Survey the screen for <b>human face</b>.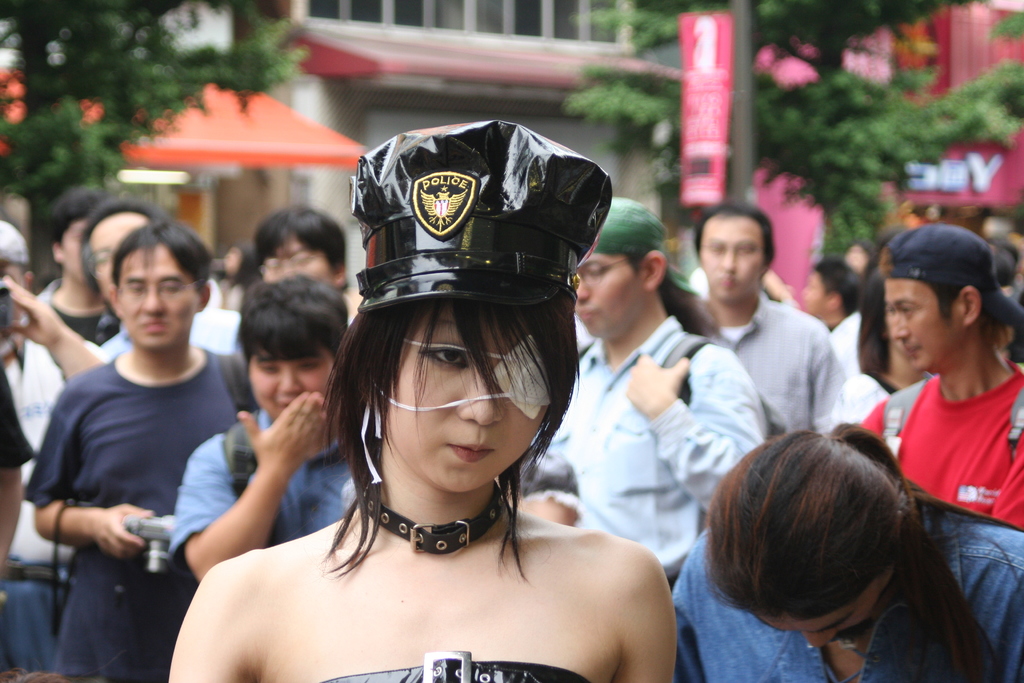
Survey found: [left=800, top=270, right=833, bottom=318].
